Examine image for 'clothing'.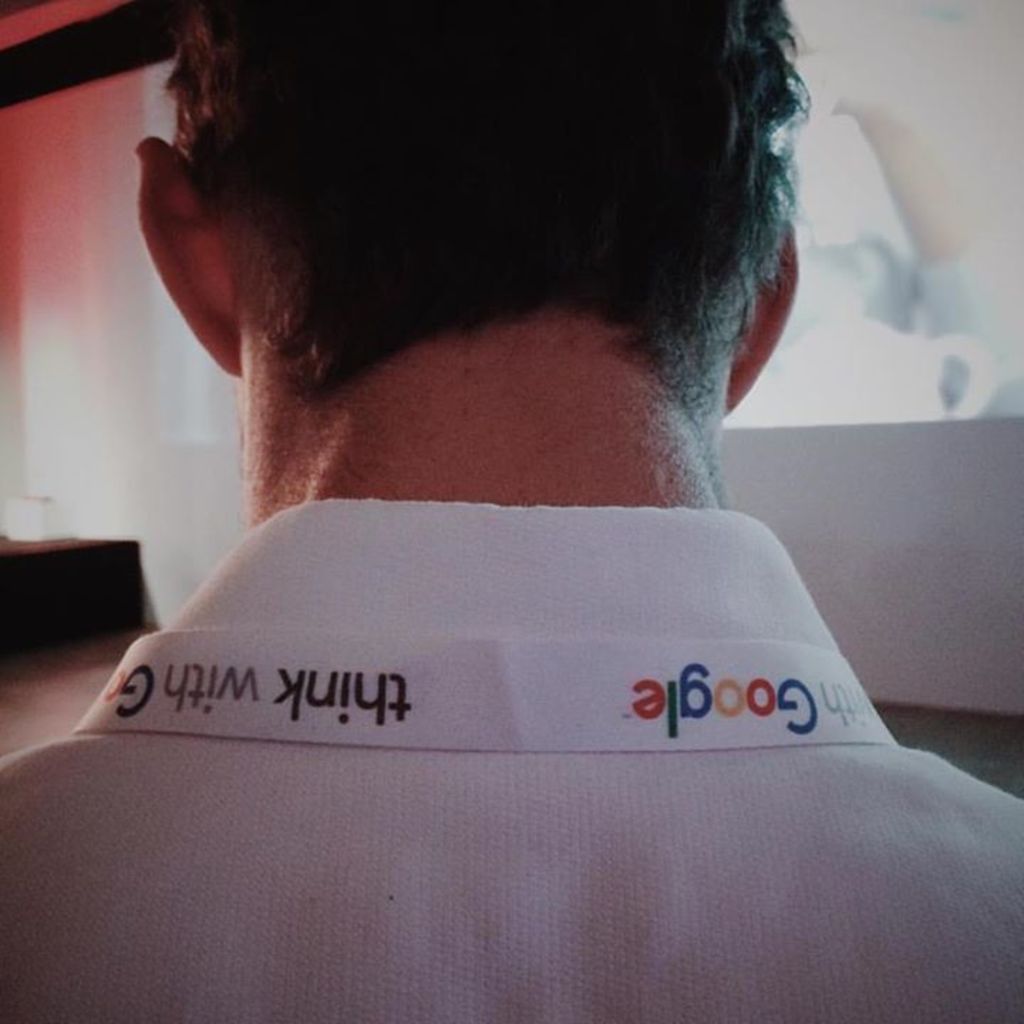
Examination result: 0,501,1023,1023.
